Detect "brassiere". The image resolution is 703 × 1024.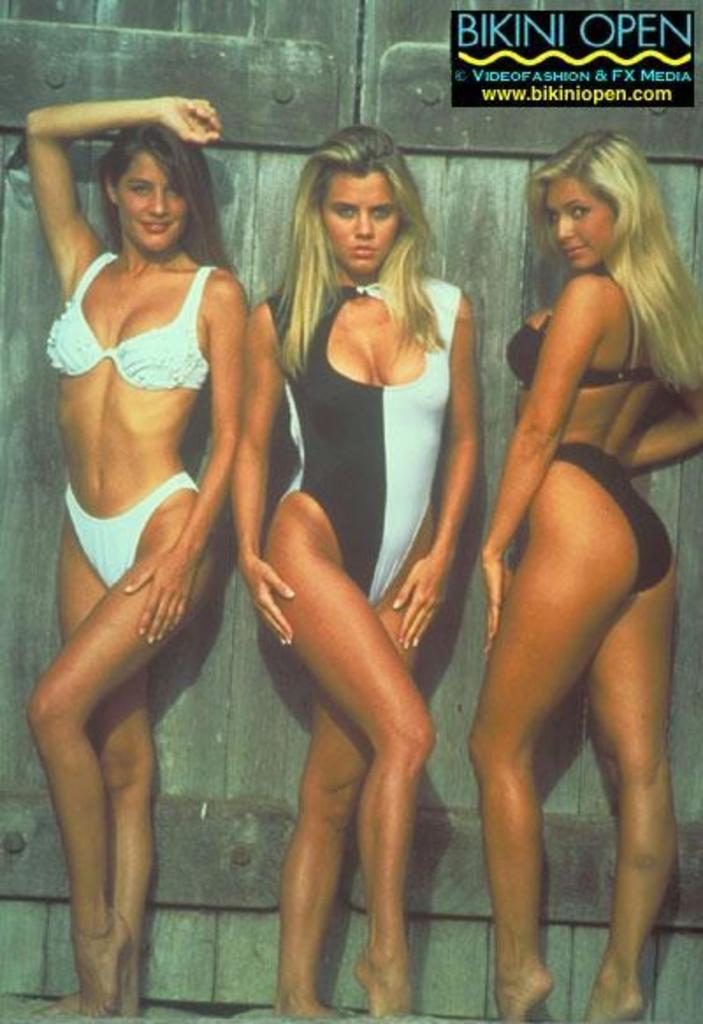
503 276 650 388.
